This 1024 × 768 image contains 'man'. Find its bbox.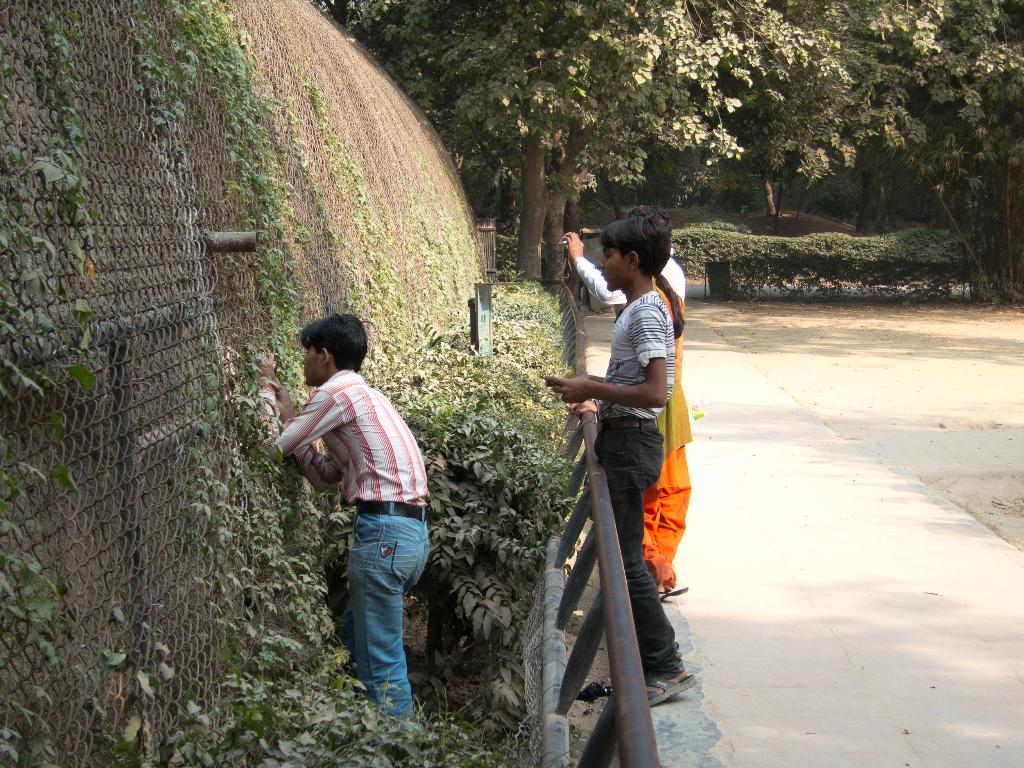
<region>250, 315, 432, 726</region>.
